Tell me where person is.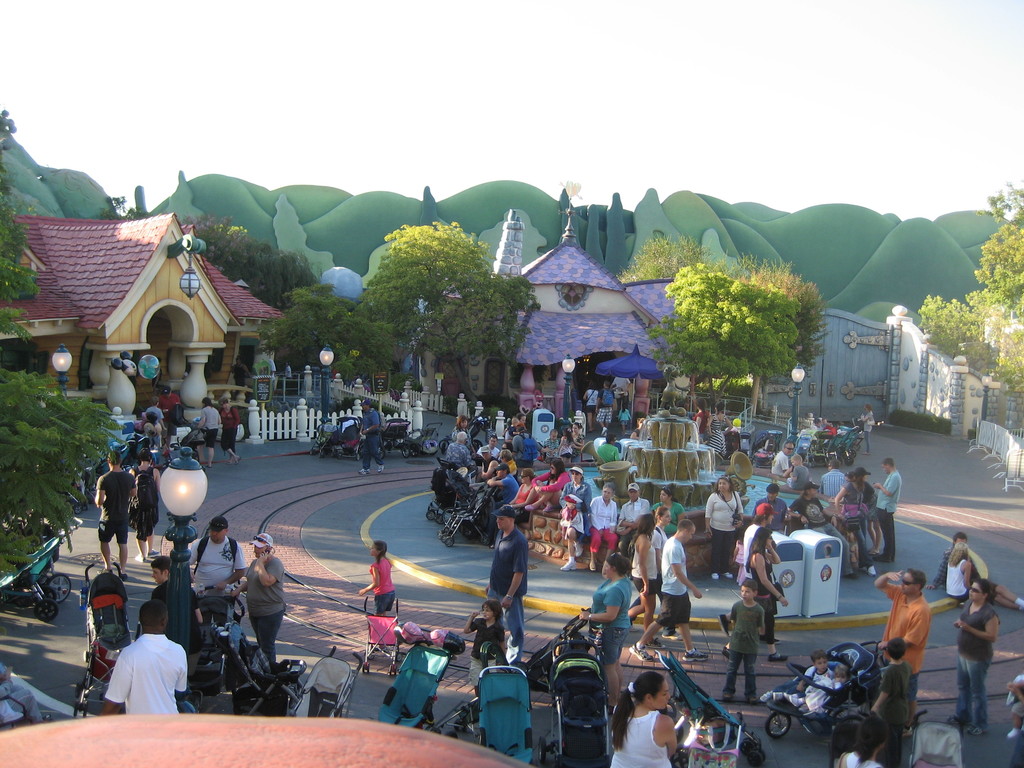
person is at 131/447/161/563.
